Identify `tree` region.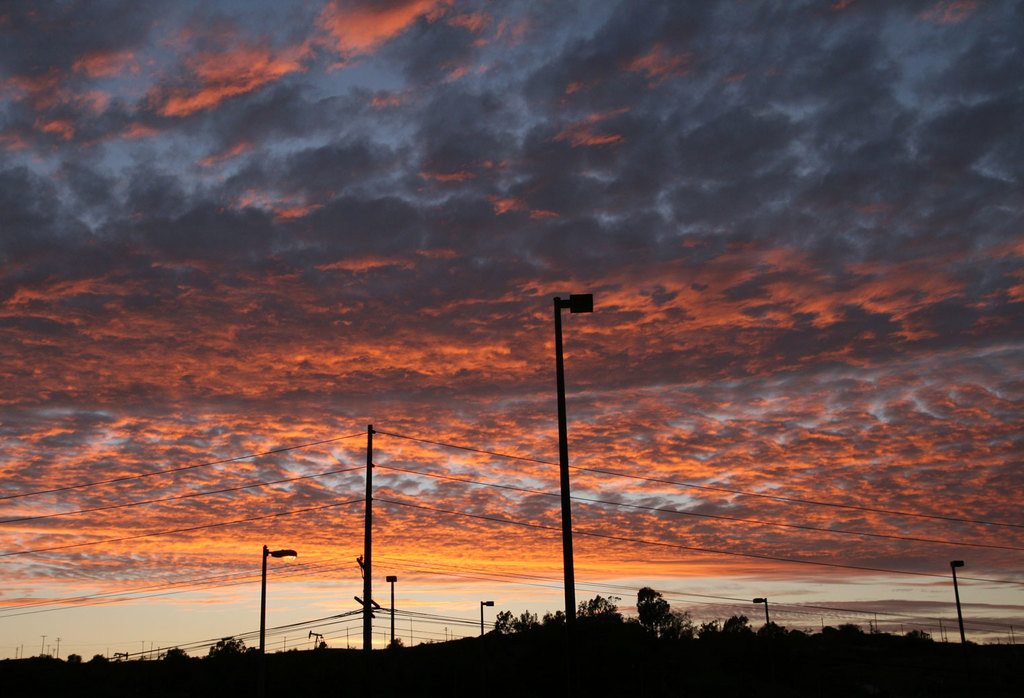
Region: Rect(908, 627, 950, 648).
